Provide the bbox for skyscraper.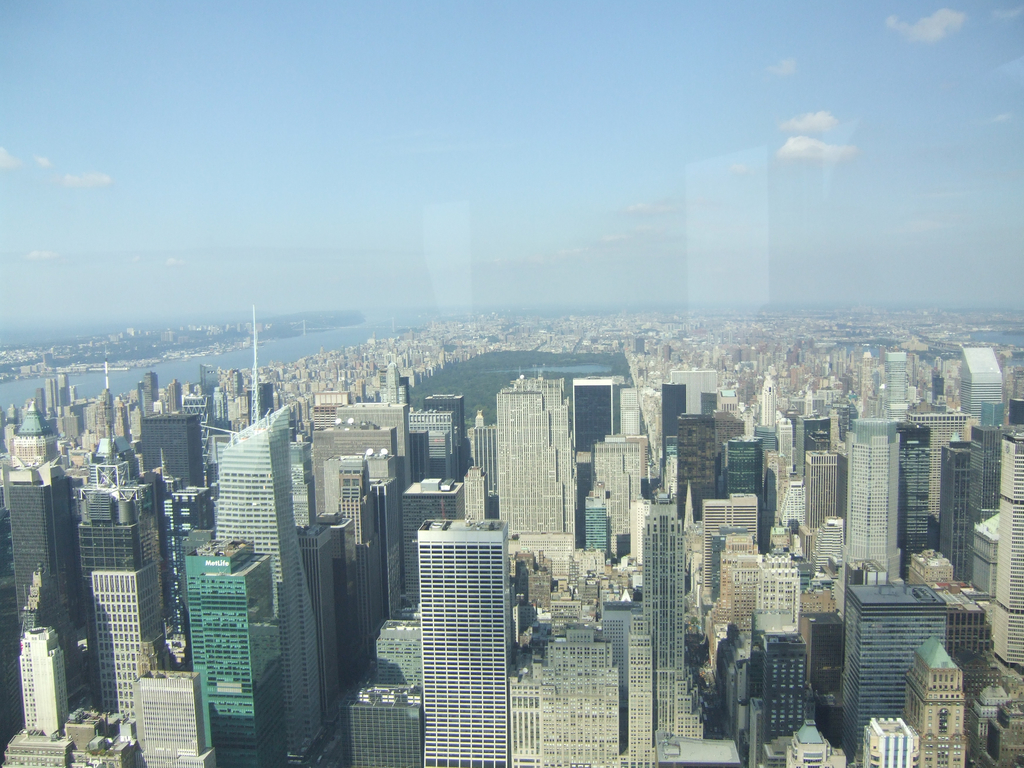
[left=880, top=349, right=909, bottom=410].
